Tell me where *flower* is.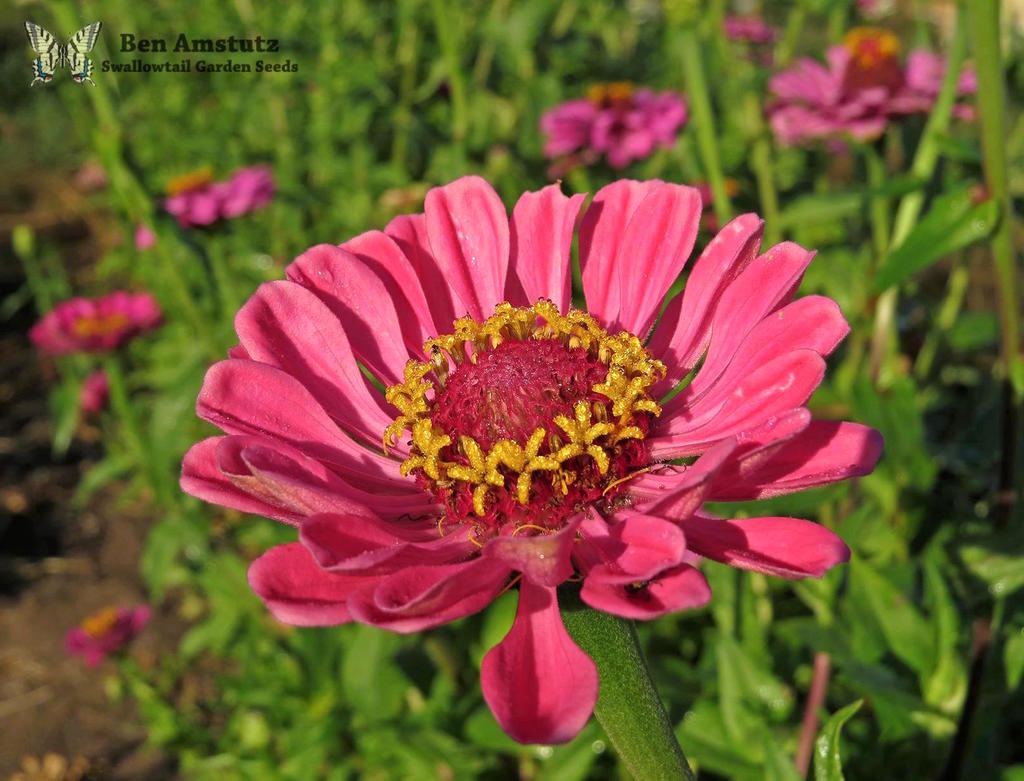
*flower* is at x1=72, y1=373, x2=111, y2=412.
